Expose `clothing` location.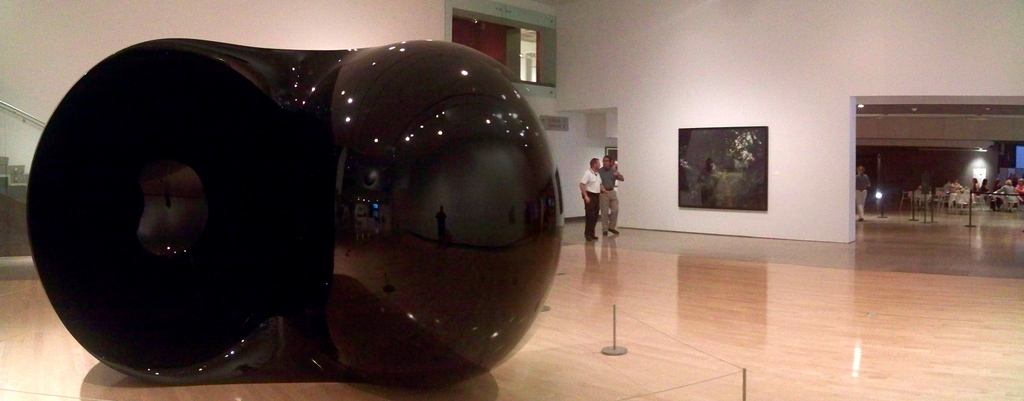
Exposed at Rect(857, 172, 871, 219).
